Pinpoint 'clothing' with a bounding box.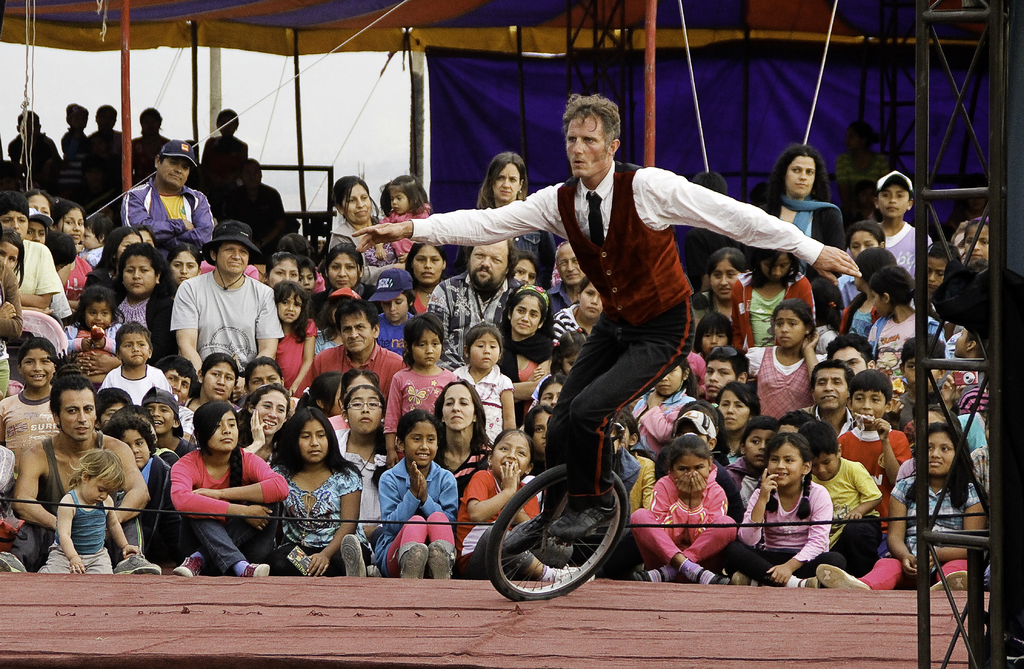
bbox=[0, 263, 22, 405].
